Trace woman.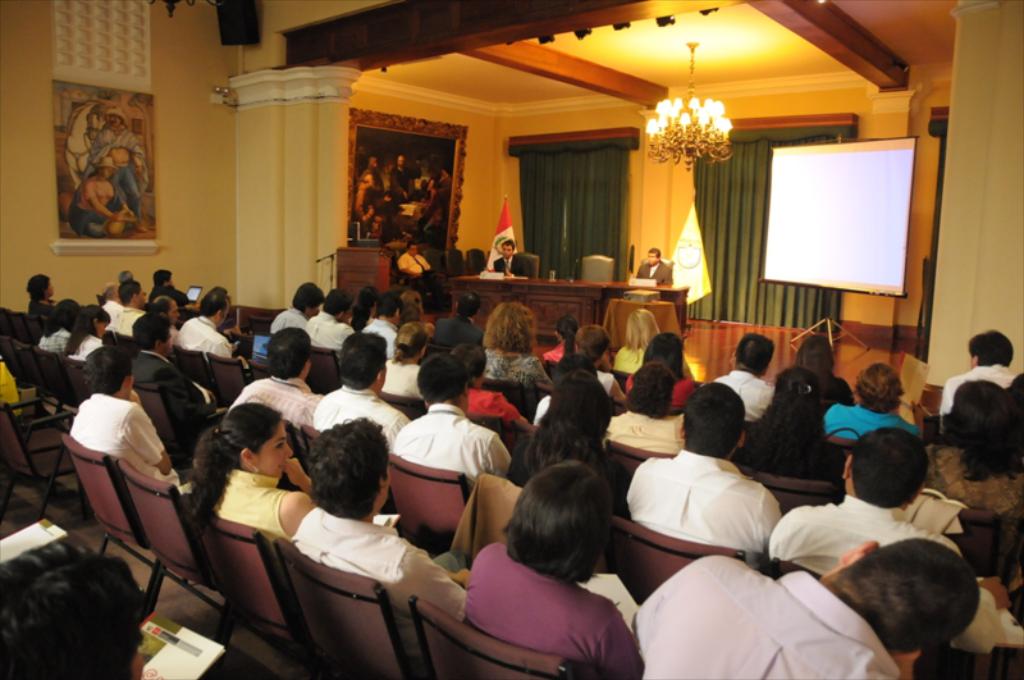
Traced to 507, 371, 614, 497.
